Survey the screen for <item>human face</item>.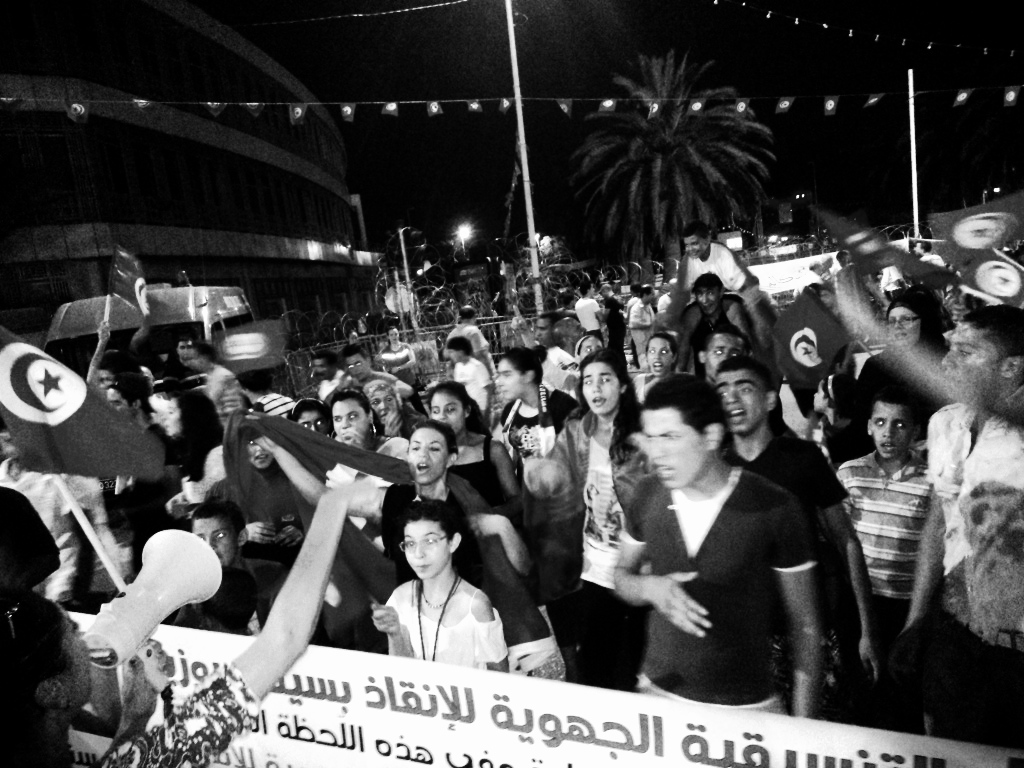
Survey found: detection(297, 410, 326, 429).
